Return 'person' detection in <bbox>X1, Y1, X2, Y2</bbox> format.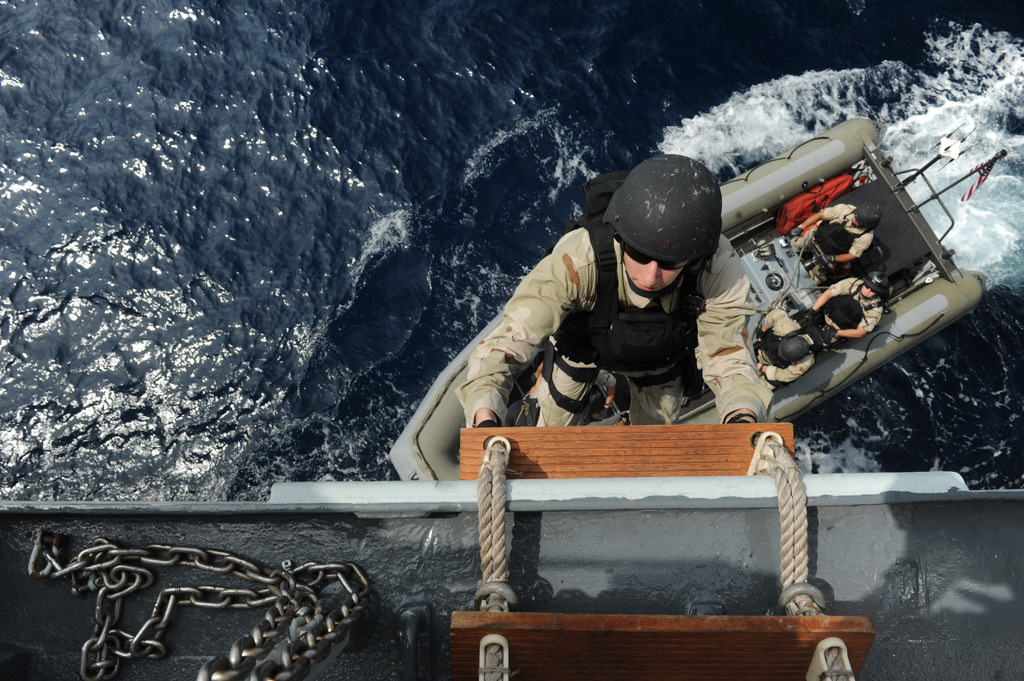
<bbox>755, 306, 820, 386</bbox>.
